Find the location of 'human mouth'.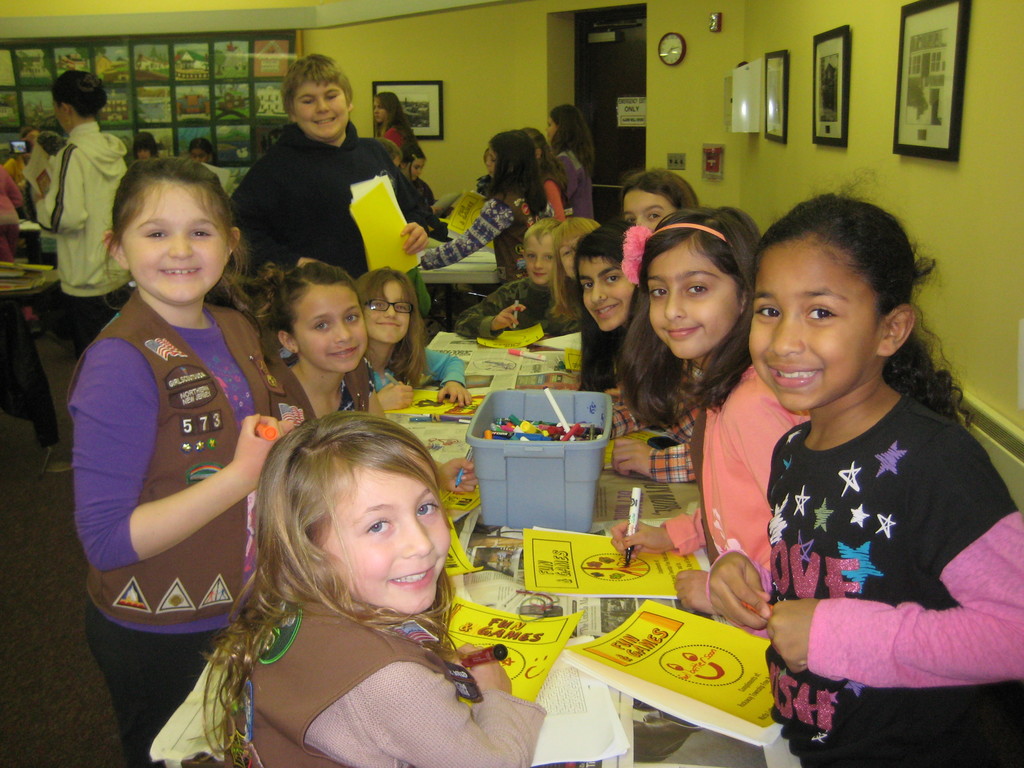
Location: BBox(374, 113, 381, 121).
